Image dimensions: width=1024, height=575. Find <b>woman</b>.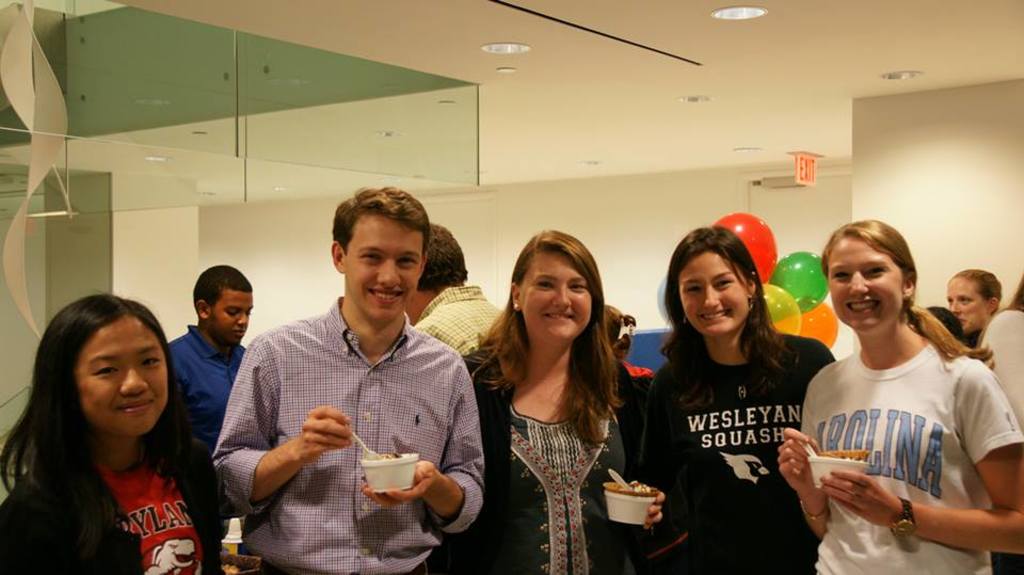
463 221 647 573.
